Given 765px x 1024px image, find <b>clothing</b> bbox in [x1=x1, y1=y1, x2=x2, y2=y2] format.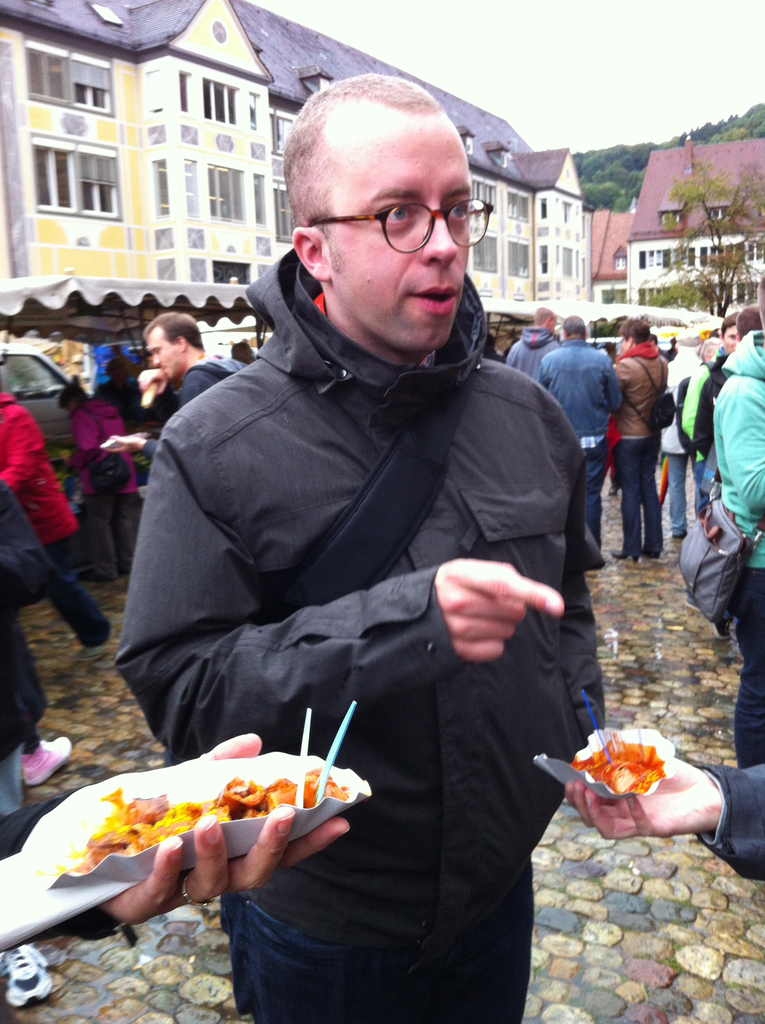
[x1=0, y1=483, x2=51, y2=815].
